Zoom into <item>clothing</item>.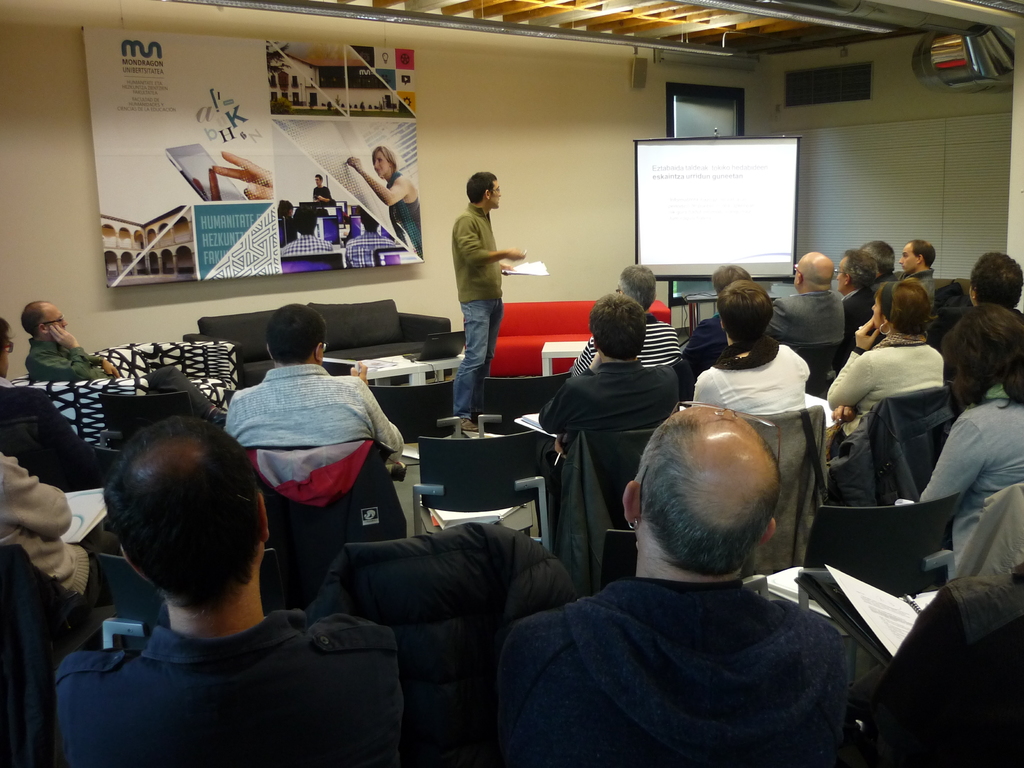
Zoom target: box=[532, 356, 684, 458].
